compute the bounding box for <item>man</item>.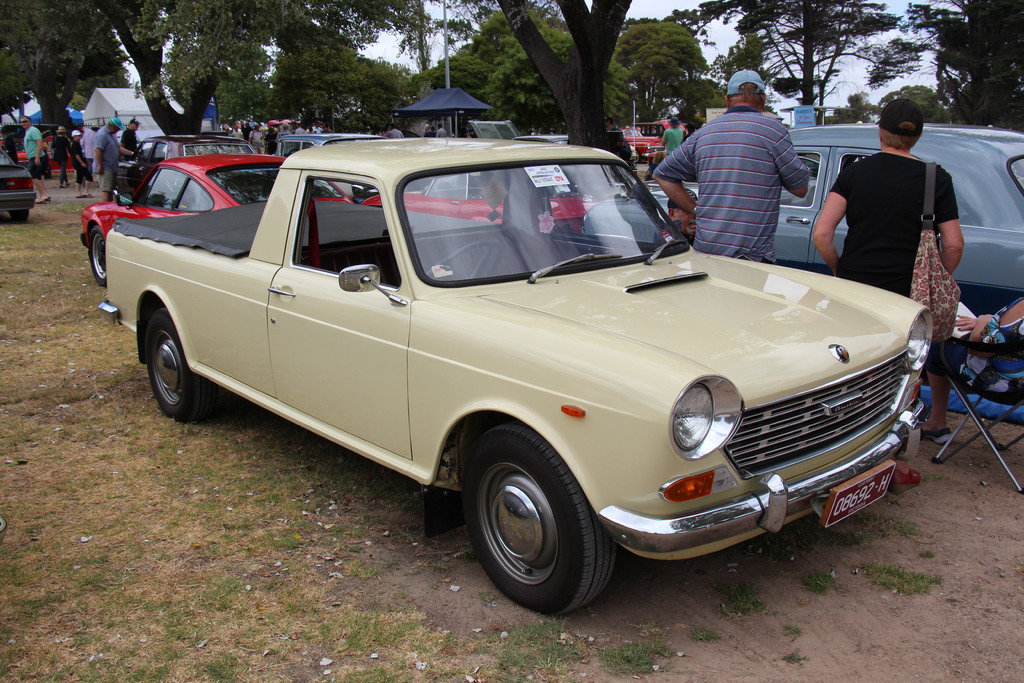
box=[230, 126, 244, 141].
